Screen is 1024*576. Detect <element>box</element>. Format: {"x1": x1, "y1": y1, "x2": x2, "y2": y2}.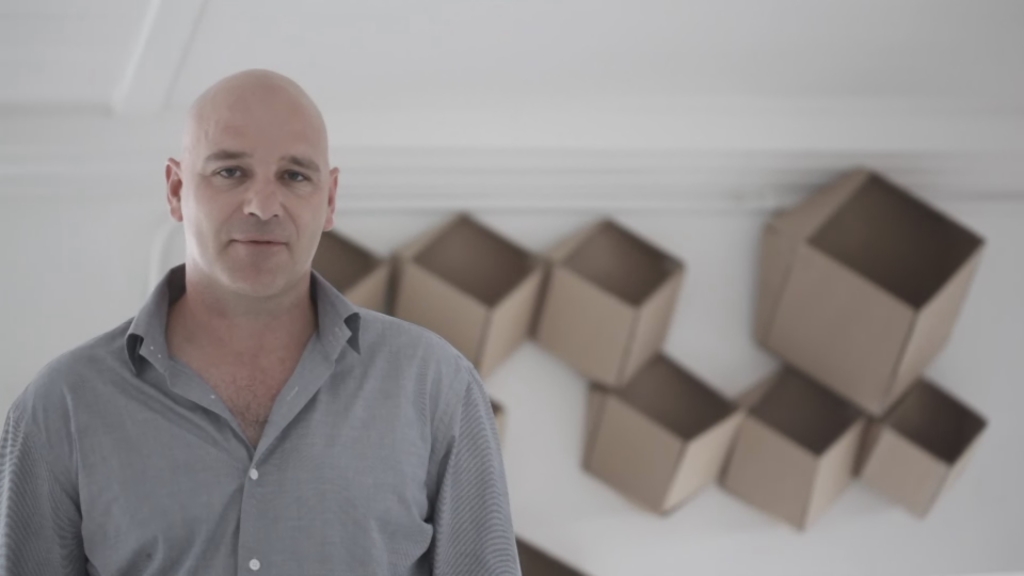
{"x1": 394, "y1": 206, "x2": 547, "y2": 377}.
